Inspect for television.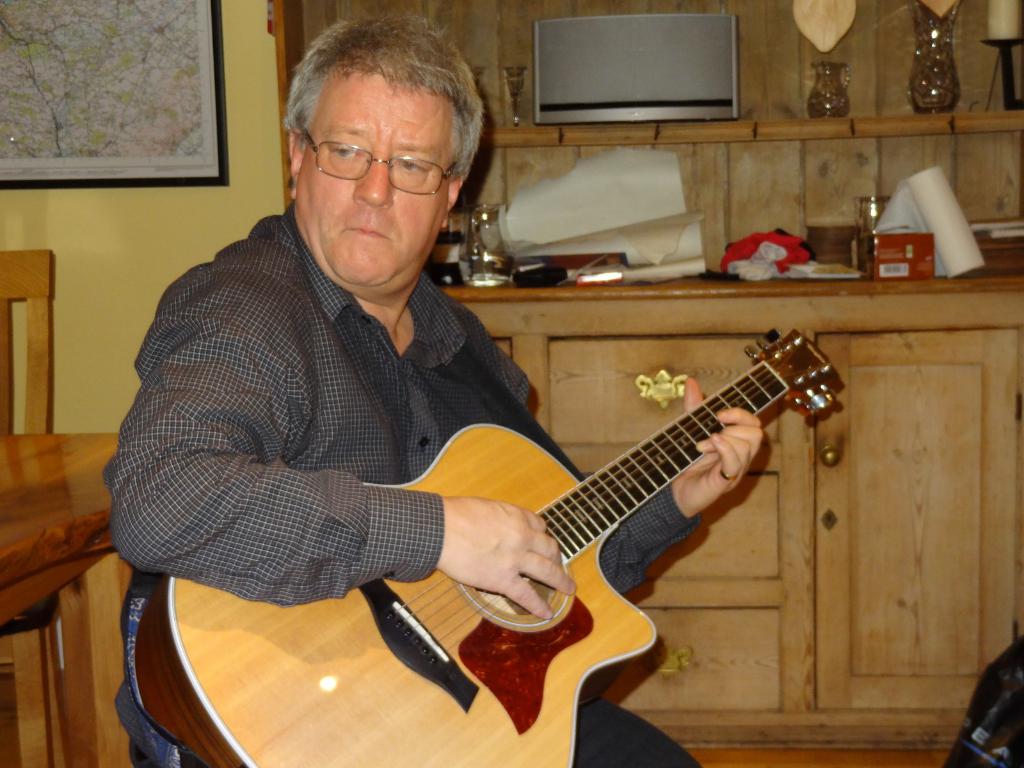
Inspection: l=530, t=13, r=740, b=124.
